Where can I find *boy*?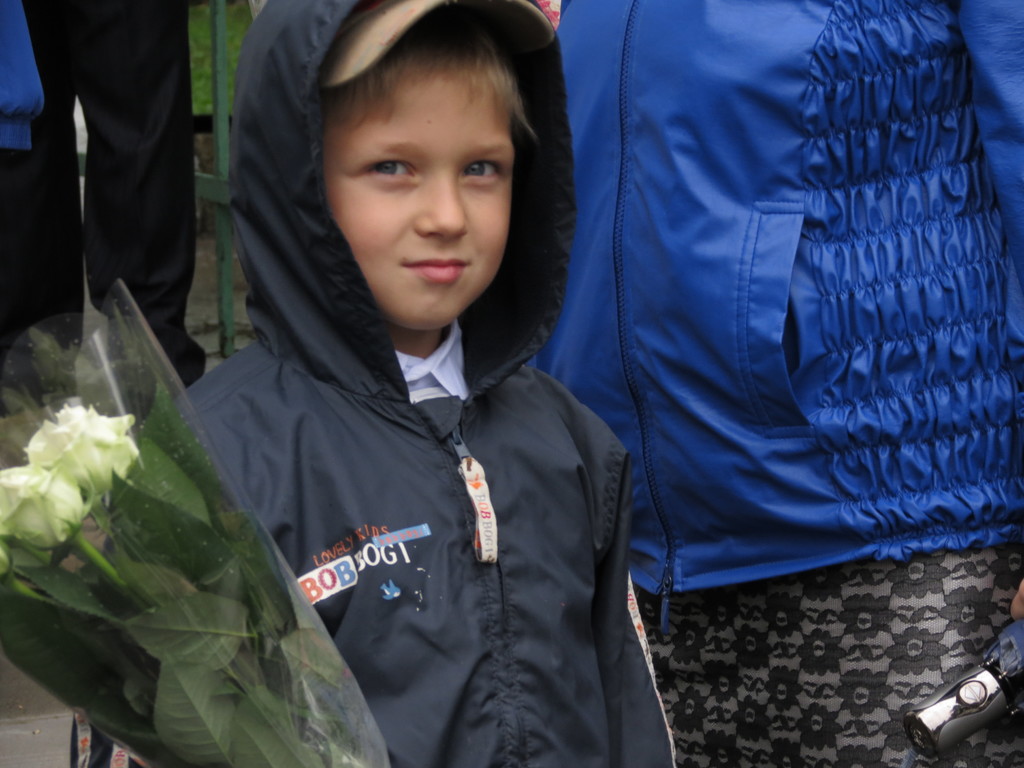
You can find it at locate(171, 0, 663, 755).
